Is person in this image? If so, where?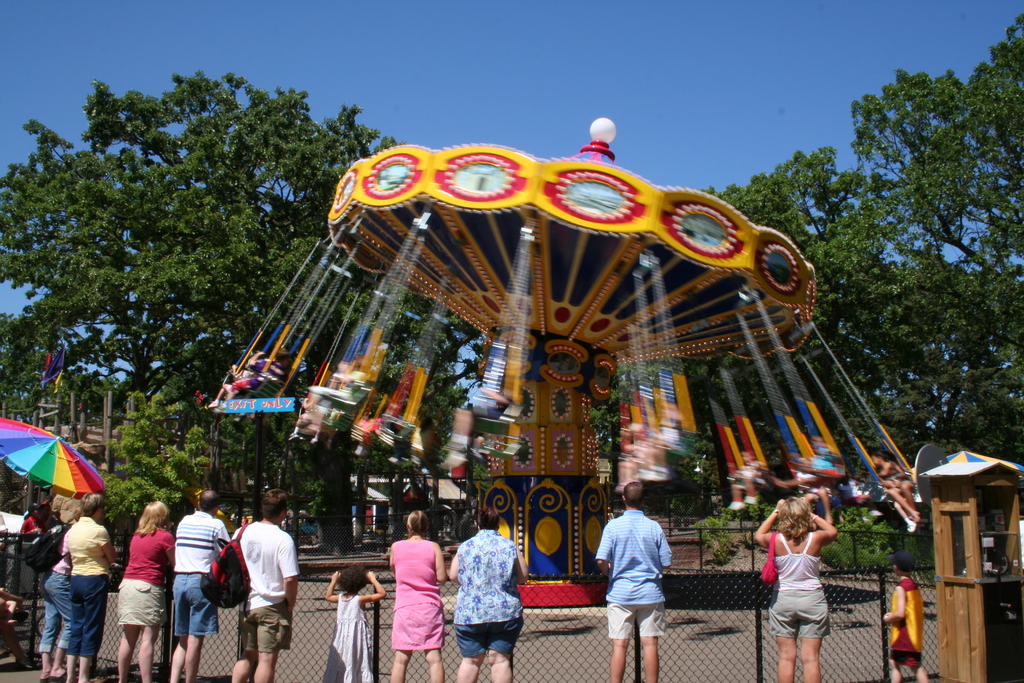
Yes, at (x1=0, y1=589, x2=31, y2=662).
